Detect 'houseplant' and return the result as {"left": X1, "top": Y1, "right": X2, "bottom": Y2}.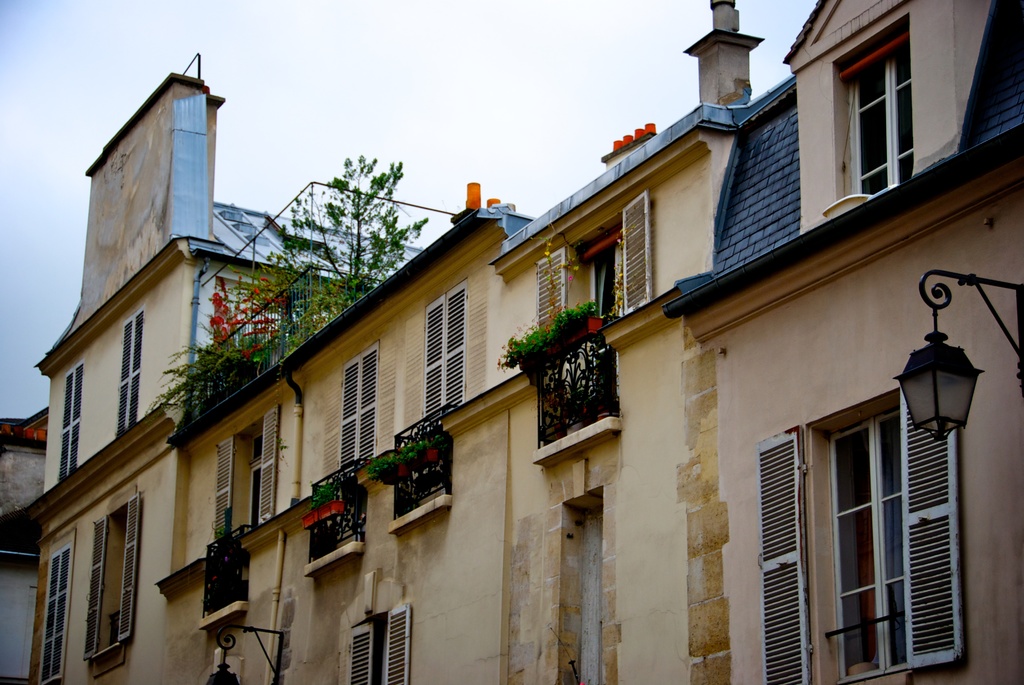
{"left": 367, "top": 431, "right": 455, "bottom": 490}.
